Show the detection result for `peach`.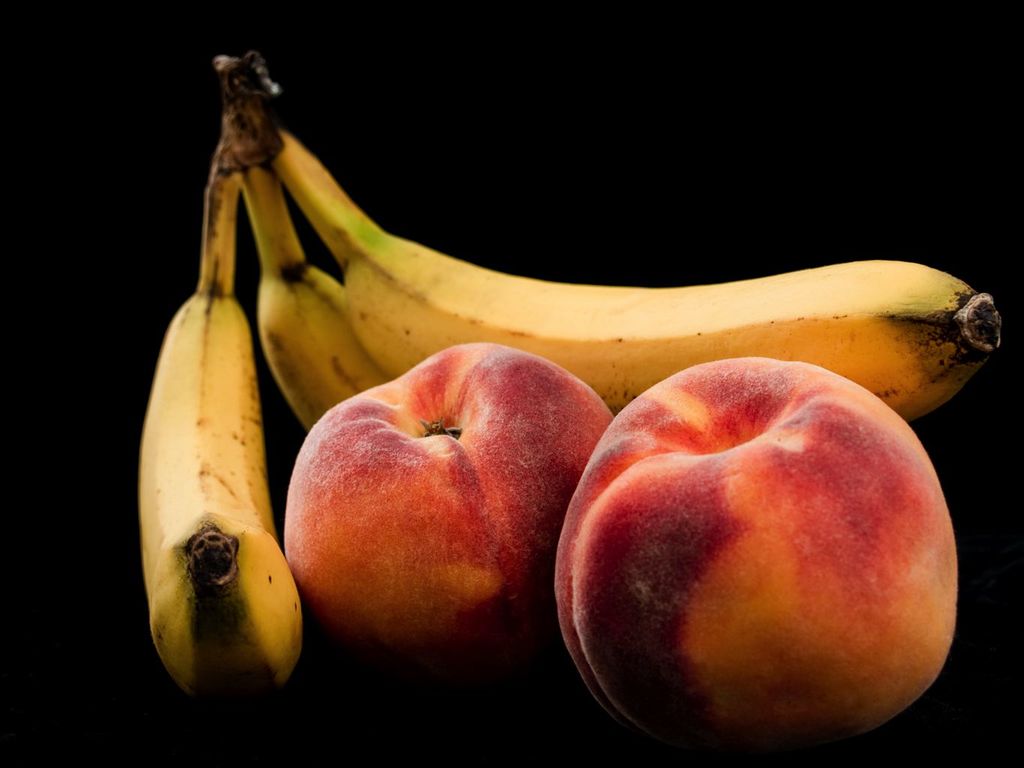
[x1=554, y1=357, x2=960, y2=758].
